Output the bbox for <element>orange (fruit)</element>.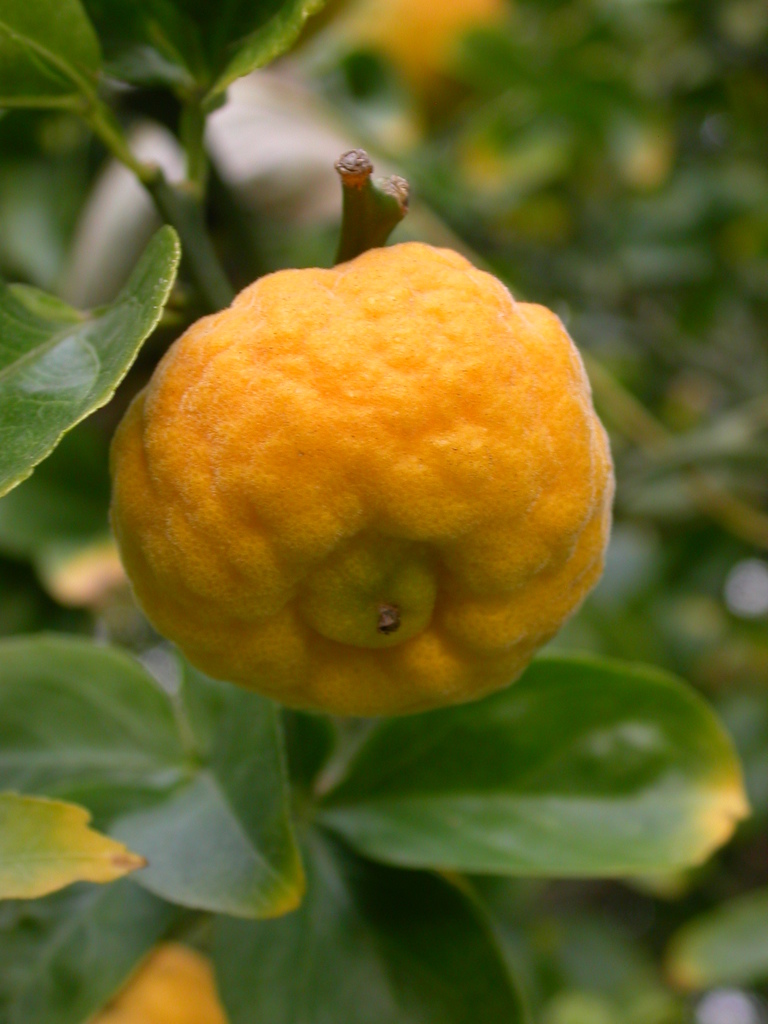
<box>85,949,228,1023</box>.
